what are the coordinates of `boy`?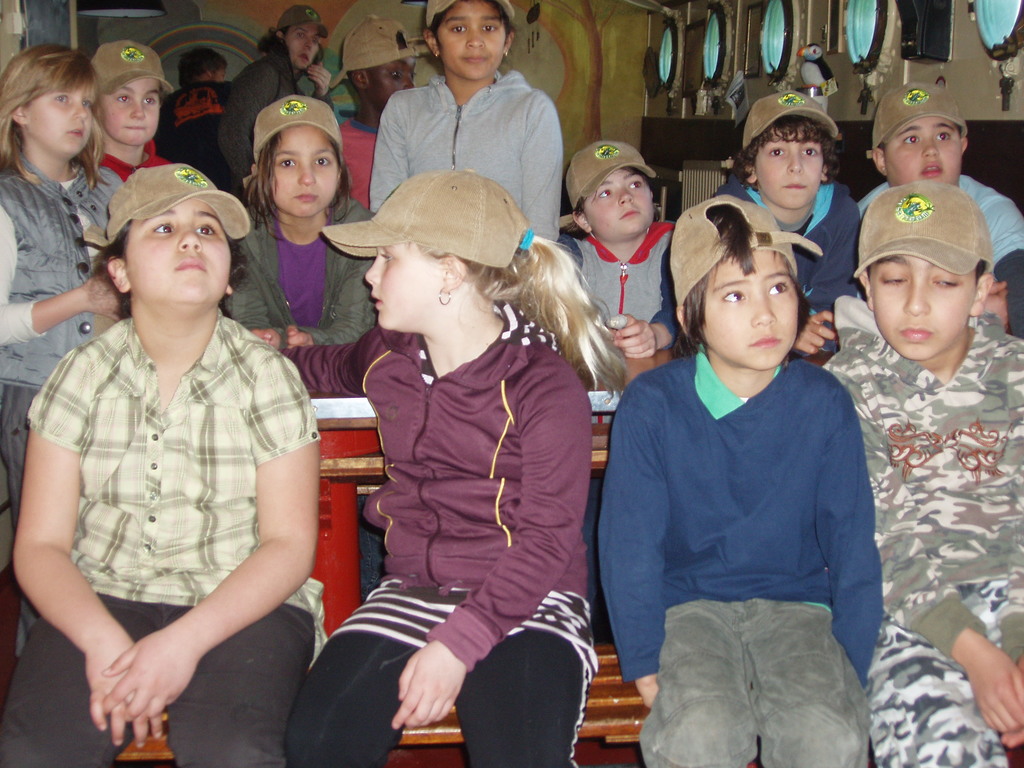
bbox(858, 84, 1023, 339).
